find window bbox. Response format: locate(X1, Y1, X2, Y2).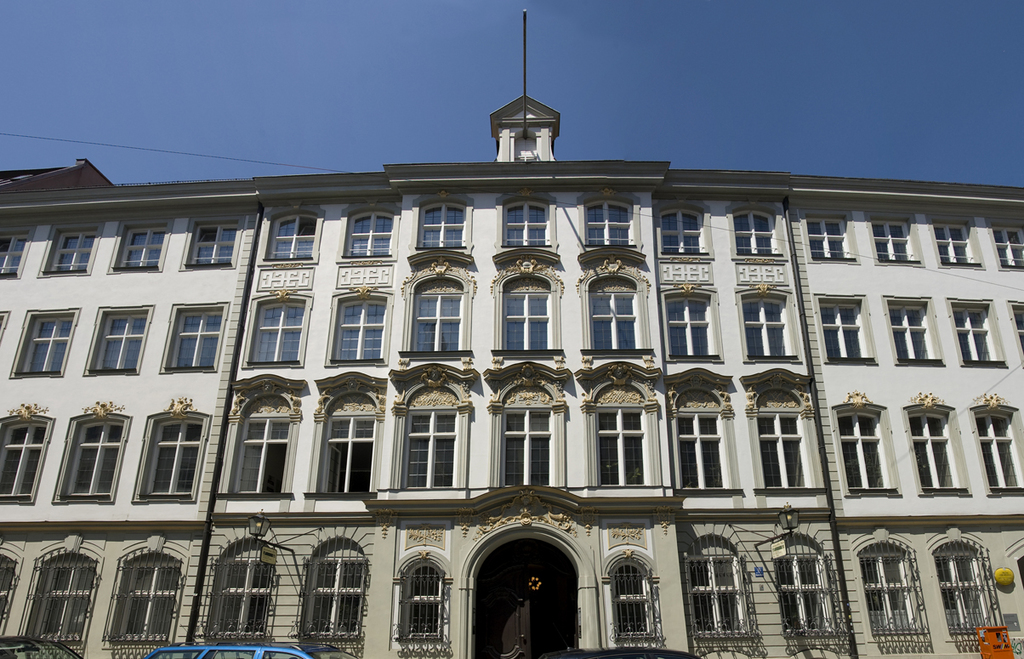
locate(808, 218, 851, 260).
